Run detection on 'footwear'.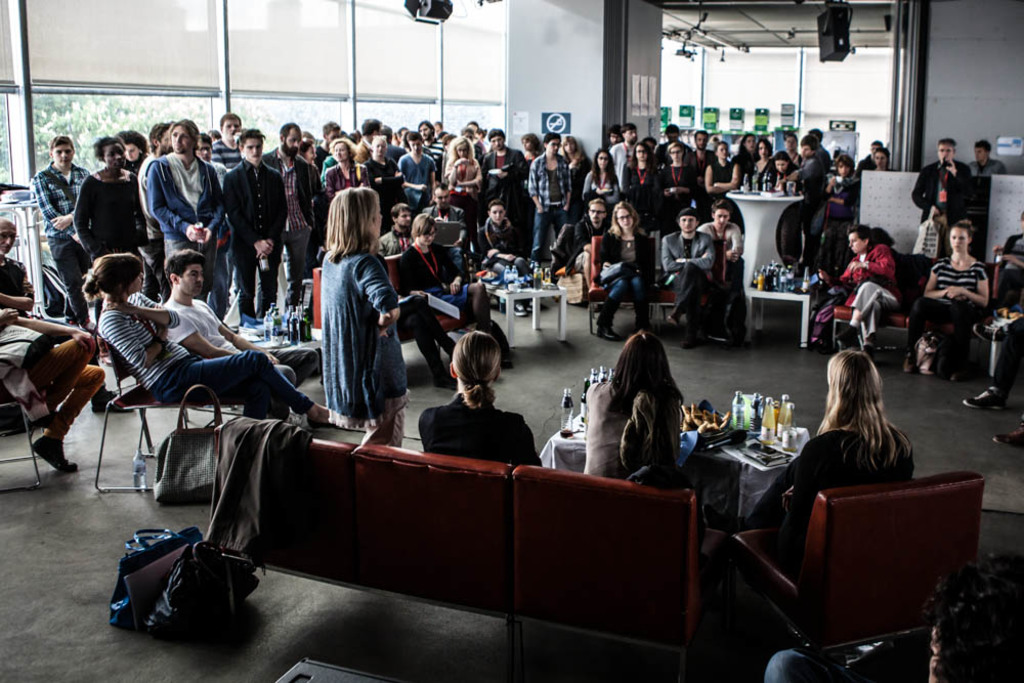
Result: (x1=451, y1=336, x2=461, y2=353).
